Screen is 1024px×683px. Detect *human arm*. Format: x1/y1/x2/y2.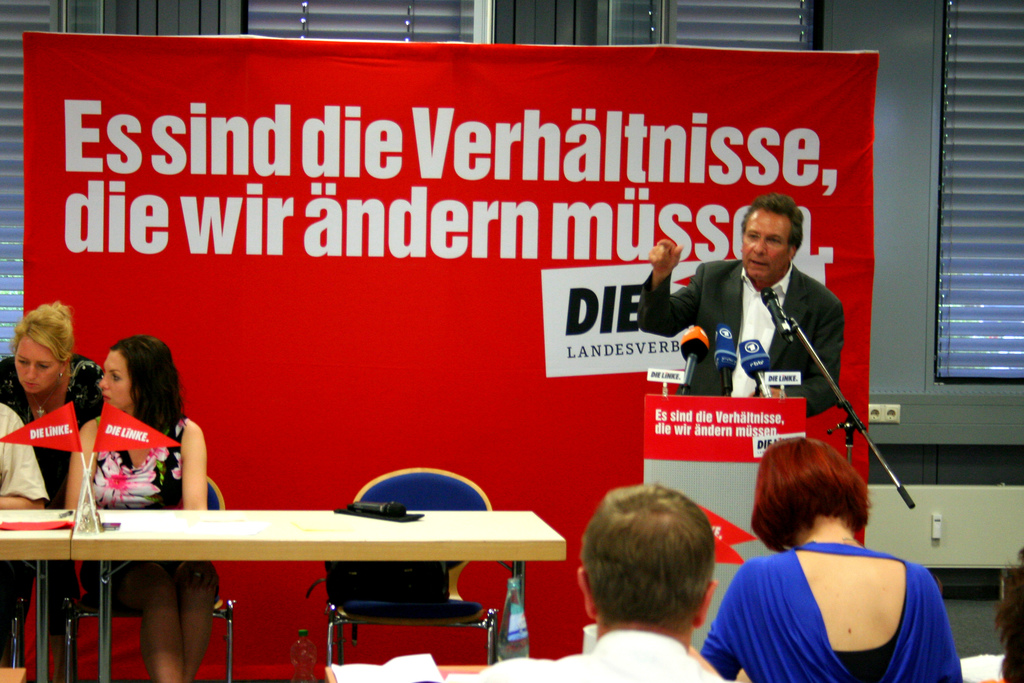
694/559/753/682.
